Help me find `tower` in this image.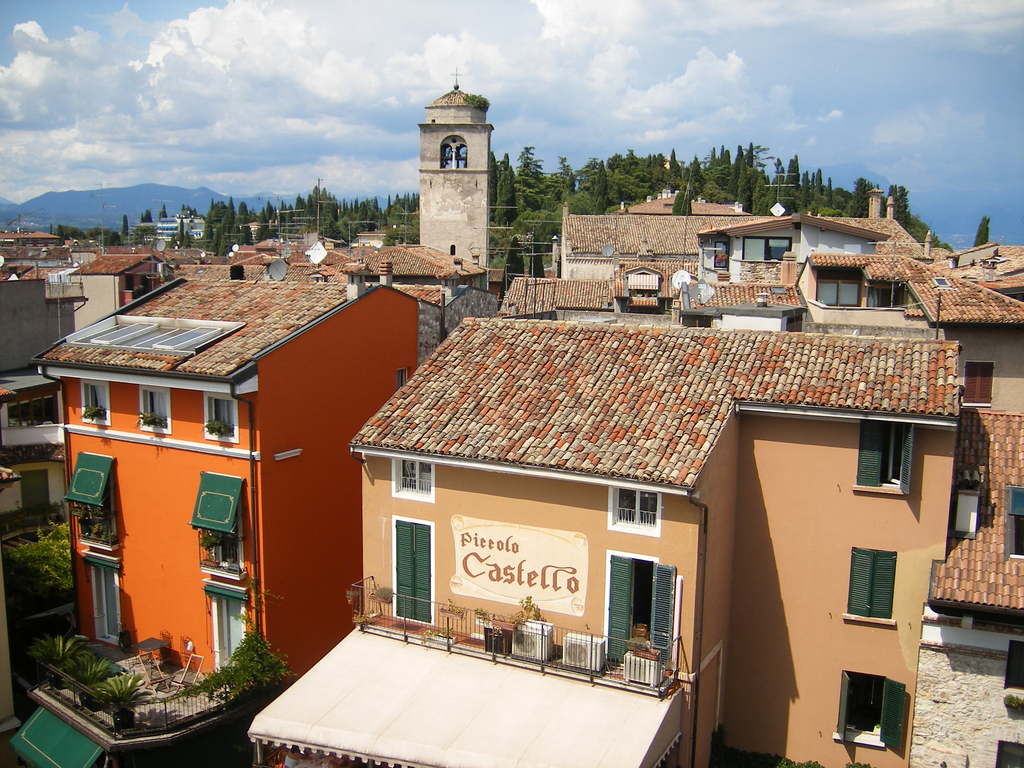
Found it: 420,65,498,267.
